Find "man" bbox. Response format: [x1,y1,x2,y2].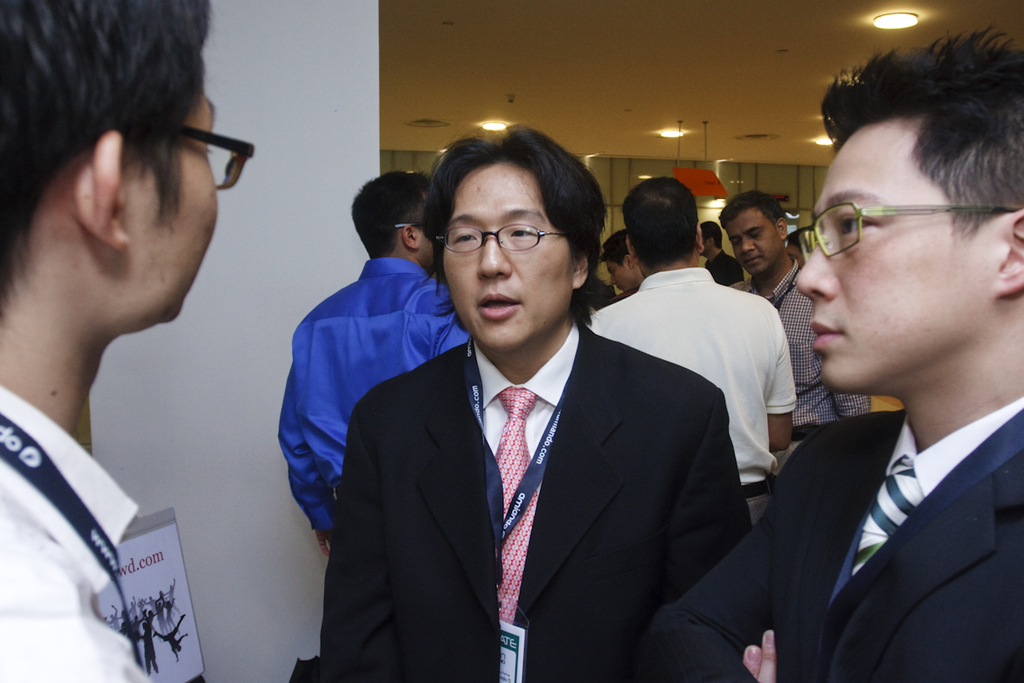
[736,70,1023,681].
